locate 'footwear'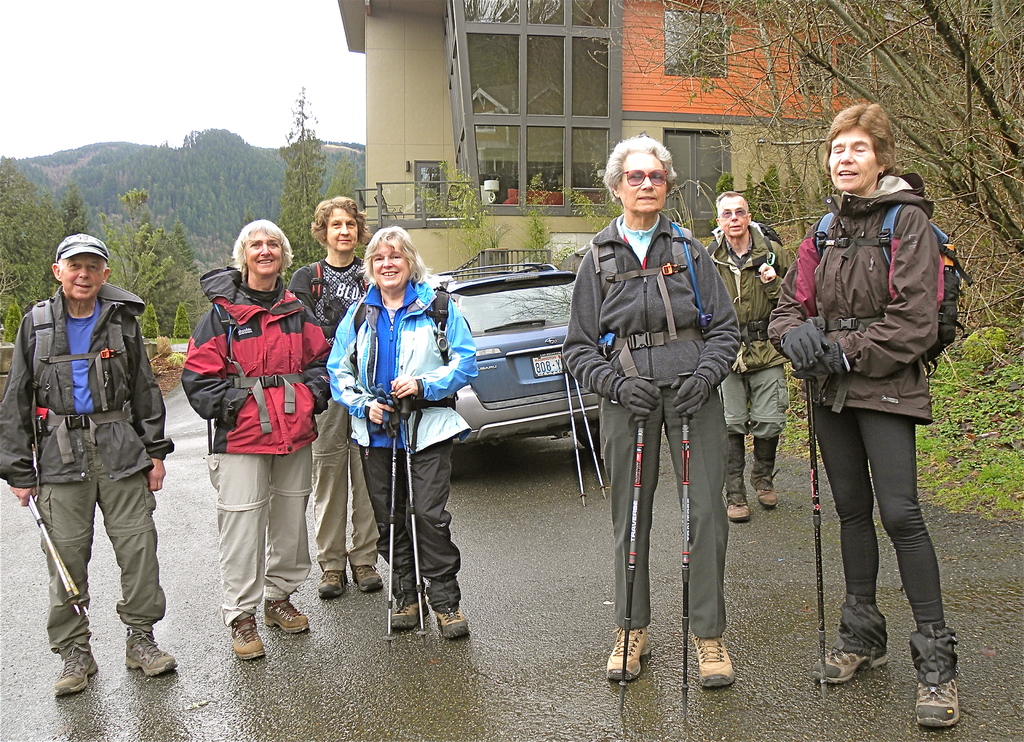
region(728, 504, 750, 520)
